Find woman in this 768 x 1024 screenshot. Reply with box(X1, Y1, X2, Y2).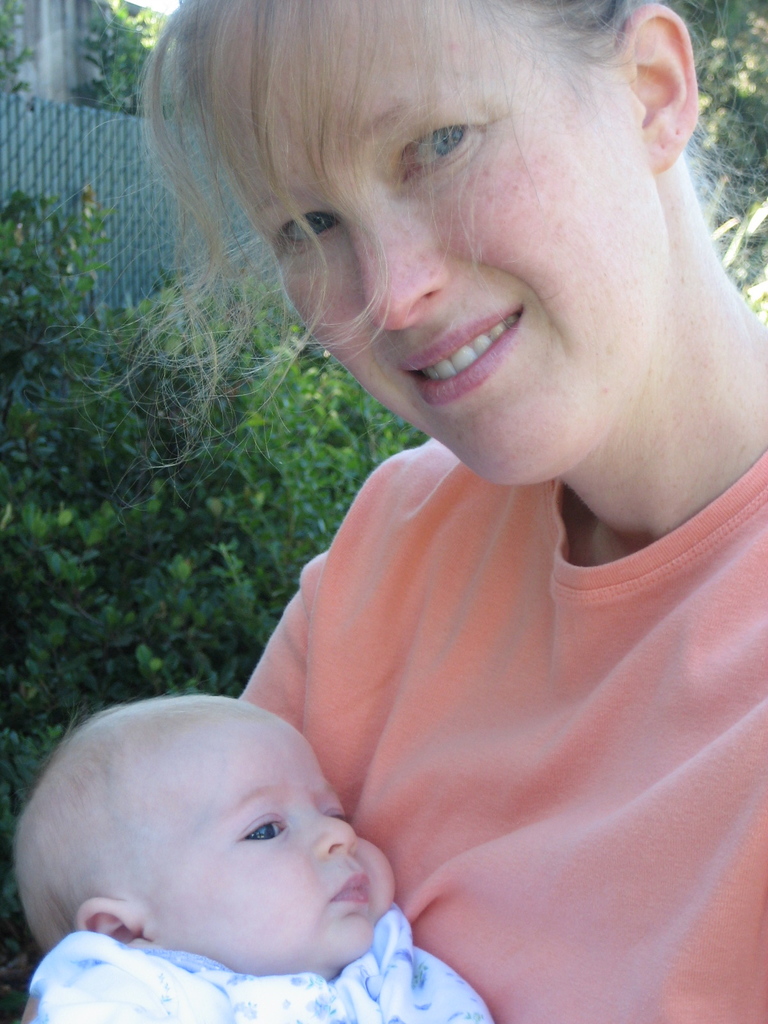
box(74, 0, 751, 968).
